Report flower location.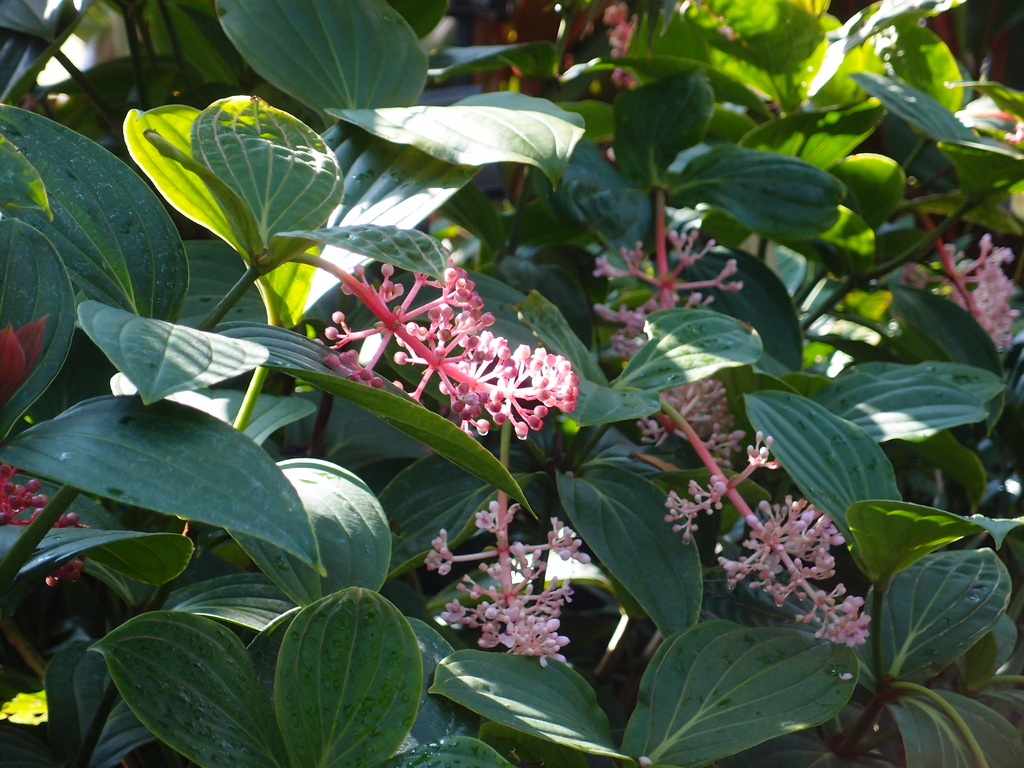
Report: left=588, top=228, right=740, bottom=368.
